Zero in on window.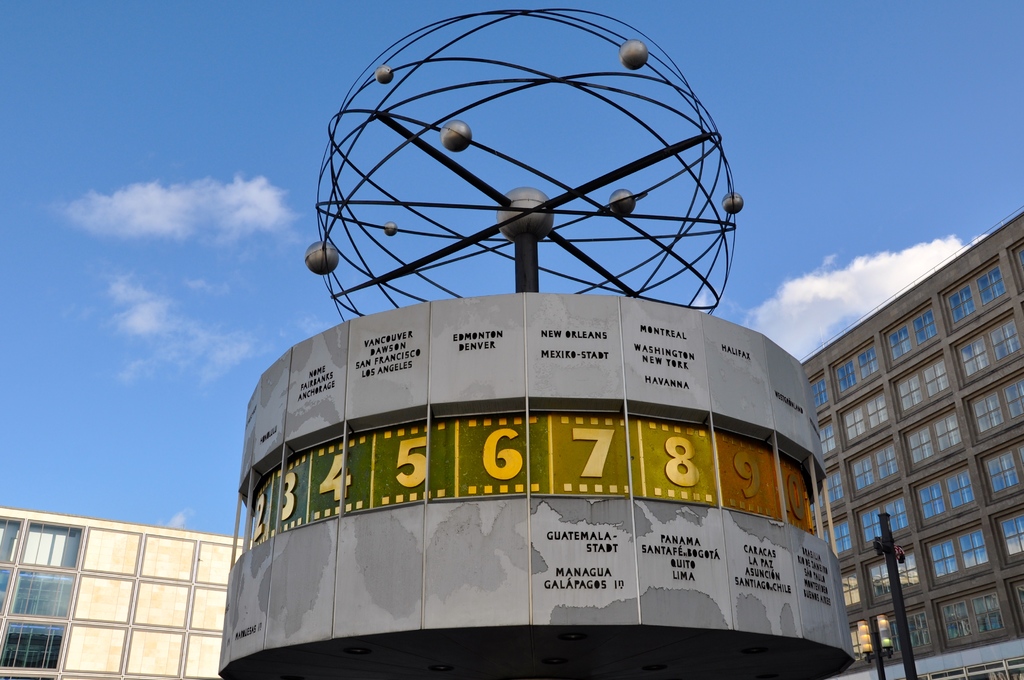
Zeroed in: (886,498,909,531).
